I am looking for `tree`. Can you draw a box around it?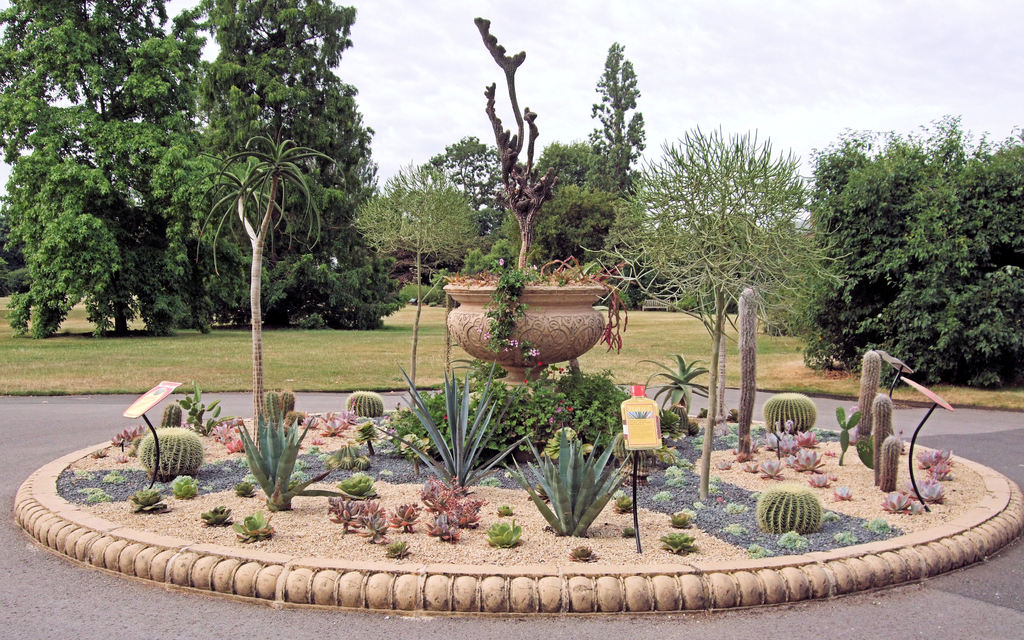
Sure, the bounding box is 811/412/877/467.
